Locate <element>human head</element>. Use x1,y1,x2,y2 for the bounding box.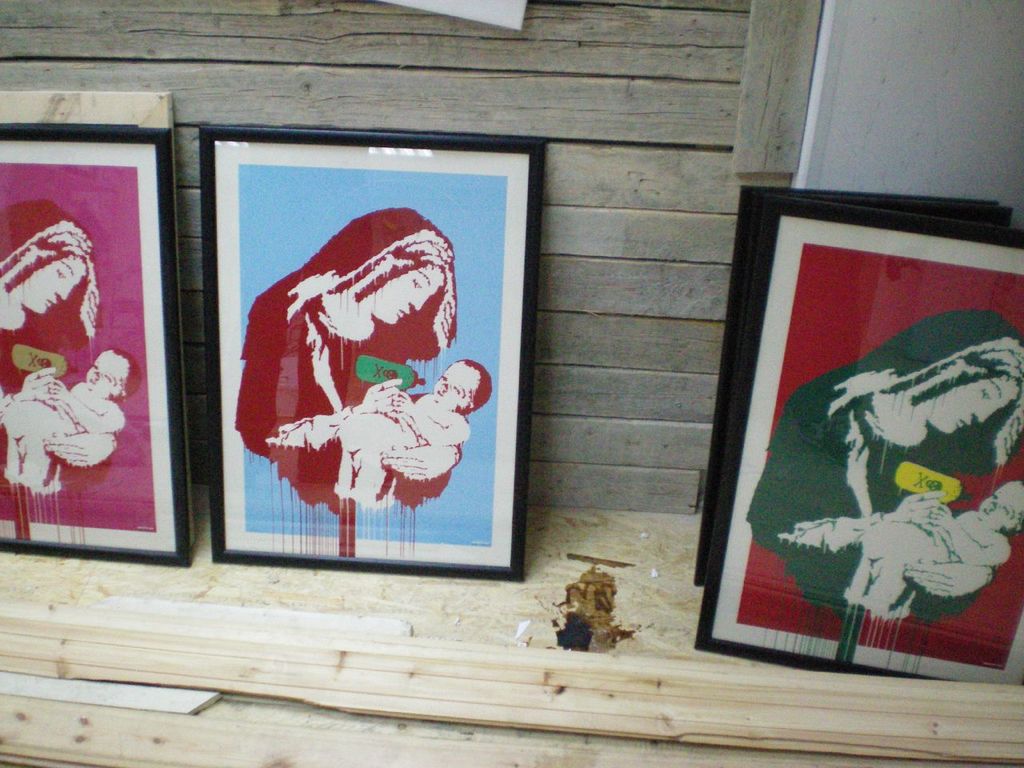
974,480,1023,530.
